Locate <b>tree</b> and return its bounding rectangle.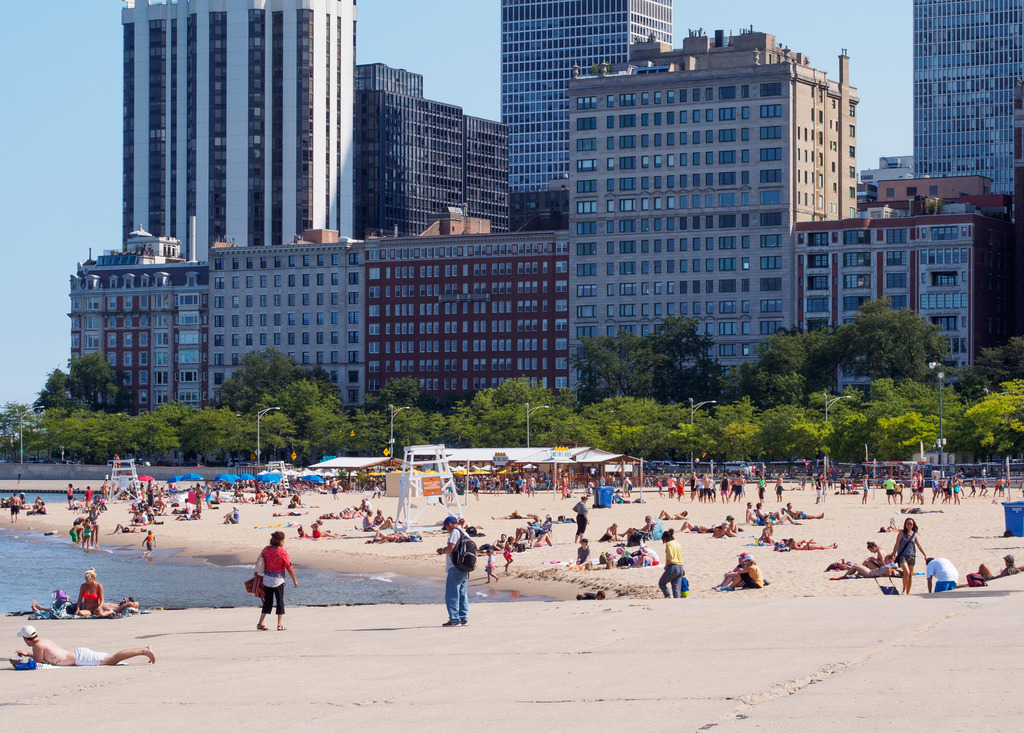
detection(963, 382, 1023, 448).
